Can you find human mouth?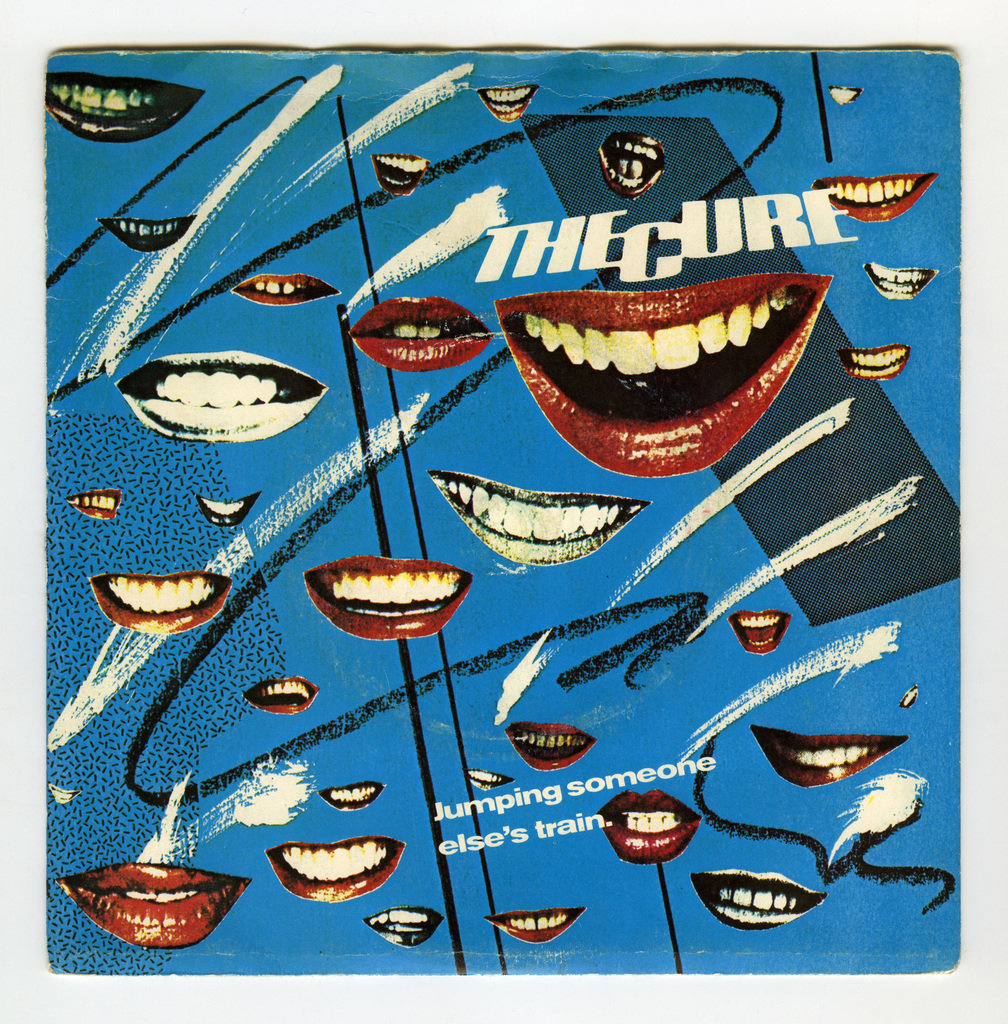
Yes, bounding box: region(511, 725, 595, 767).
